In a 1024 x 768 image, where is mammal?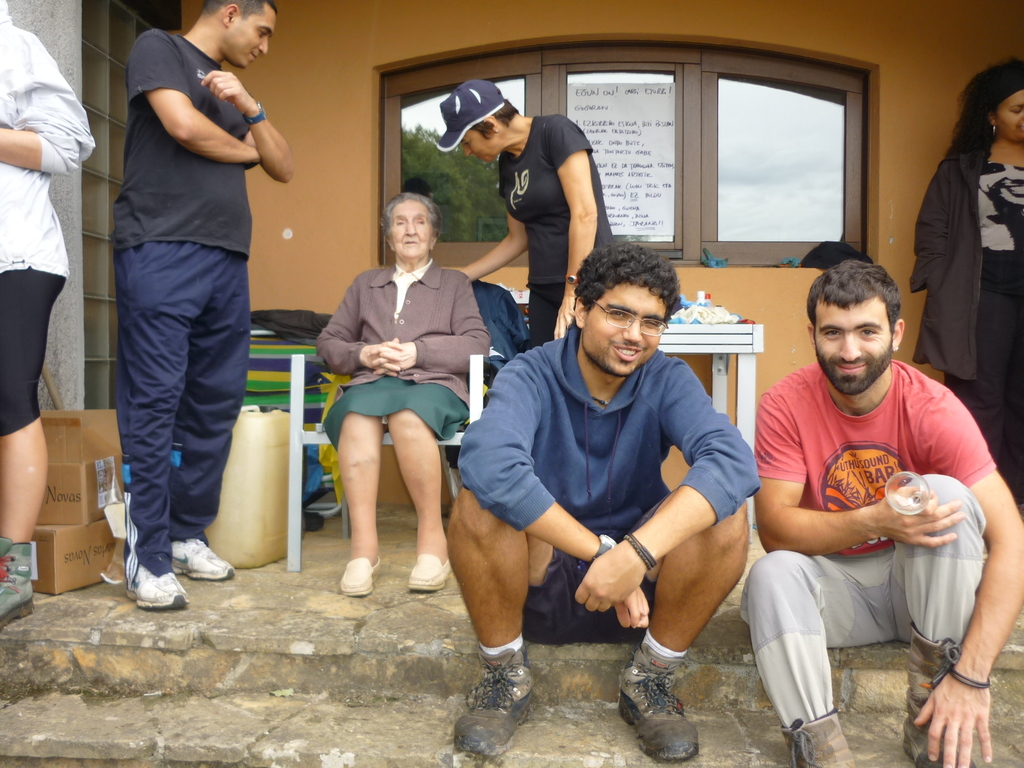
[left=903, top=53, right=1022, bottom=505].
